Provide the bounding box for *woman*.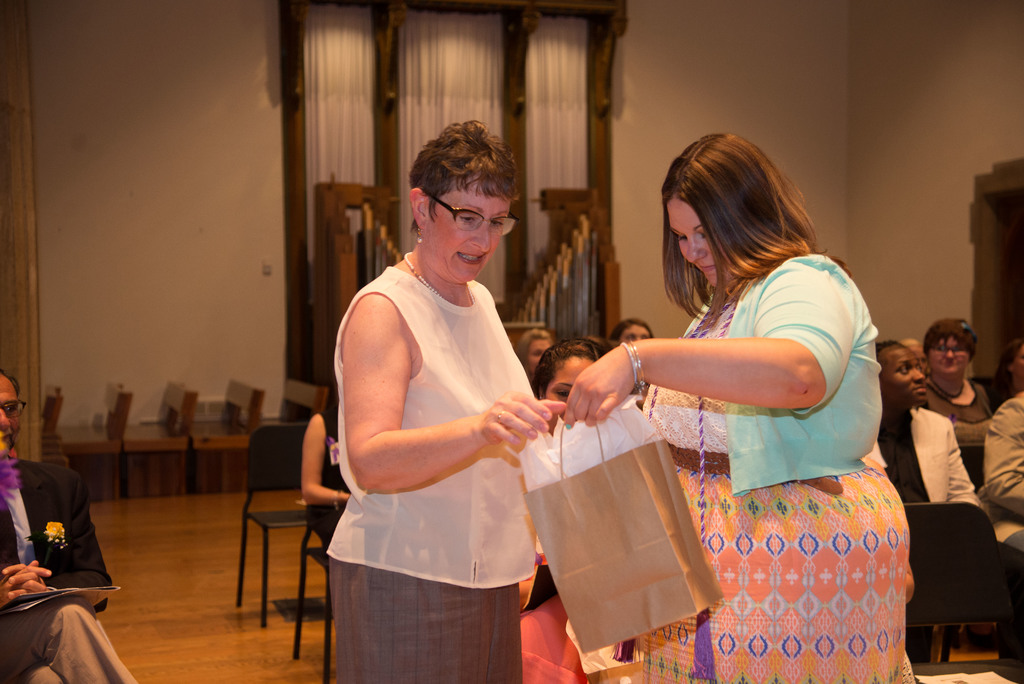
x1=509, y1=341, x2=610, y2=683.
